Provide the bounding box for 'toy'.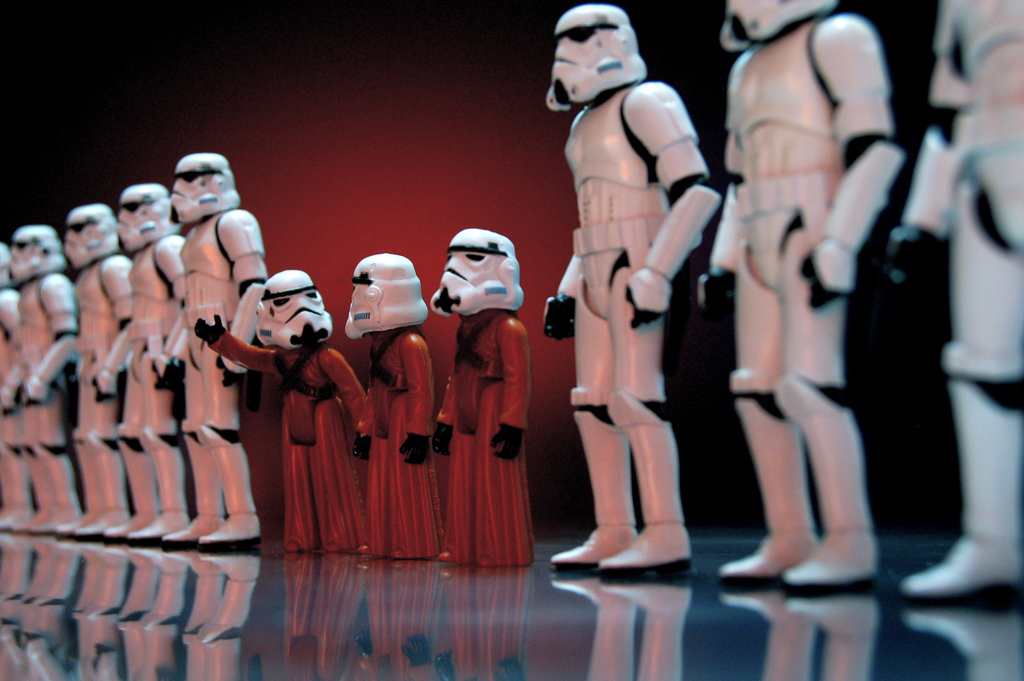
[x1=154, y1=150, x2=267, y2=556].
